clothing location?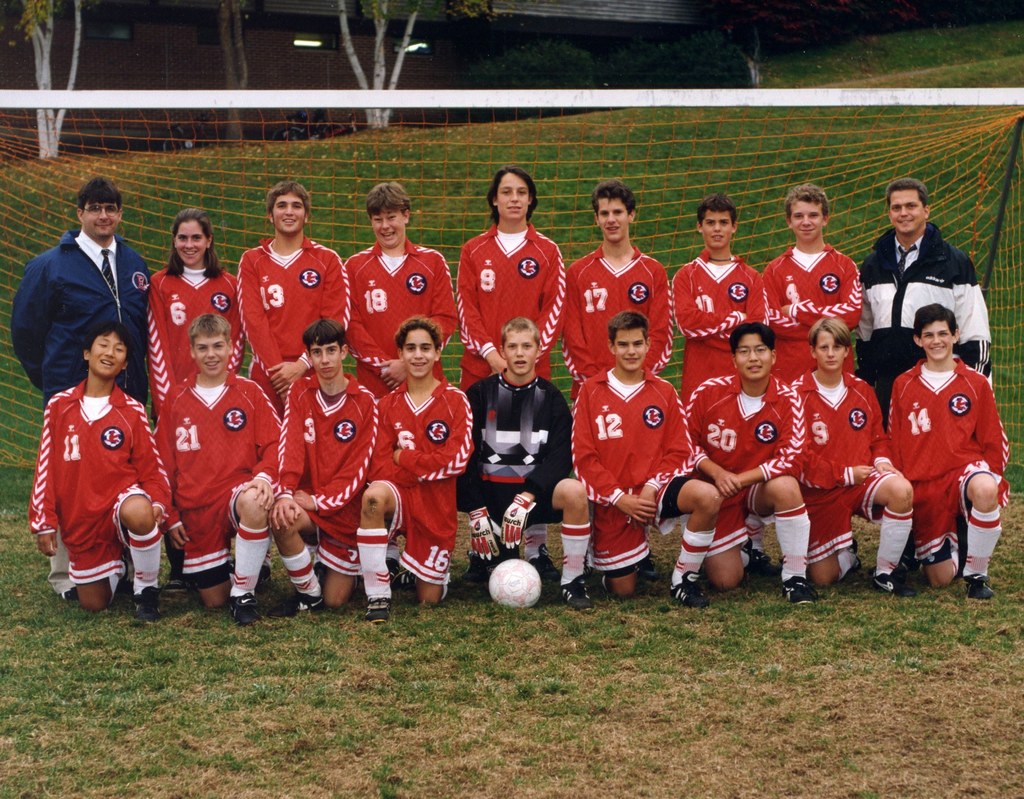
bbox(366, 372, 473, 583)
